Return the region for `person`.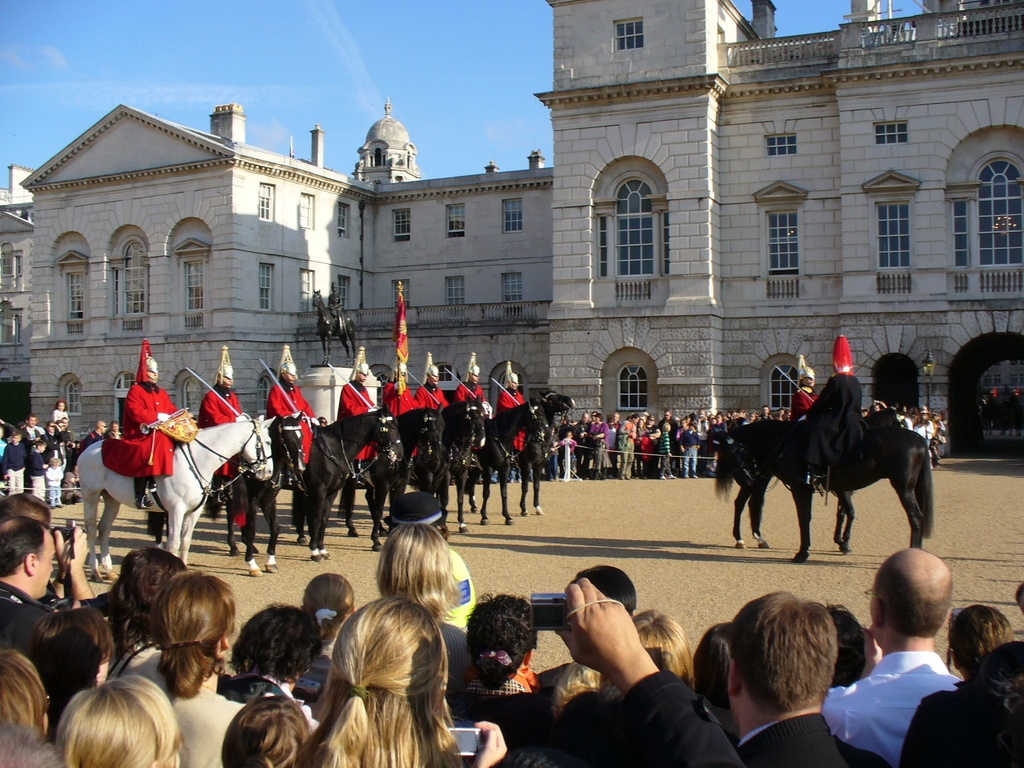
<box>28,442,48,500</box>.
